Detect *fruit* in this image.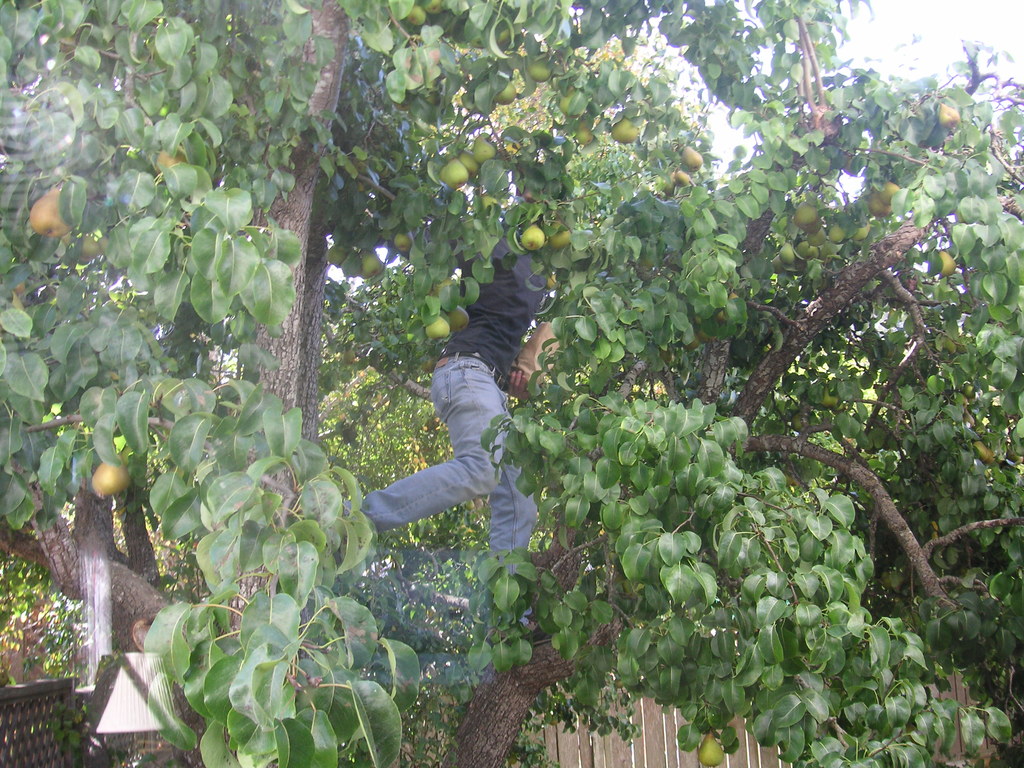
Detection: 529/57/549/85.
